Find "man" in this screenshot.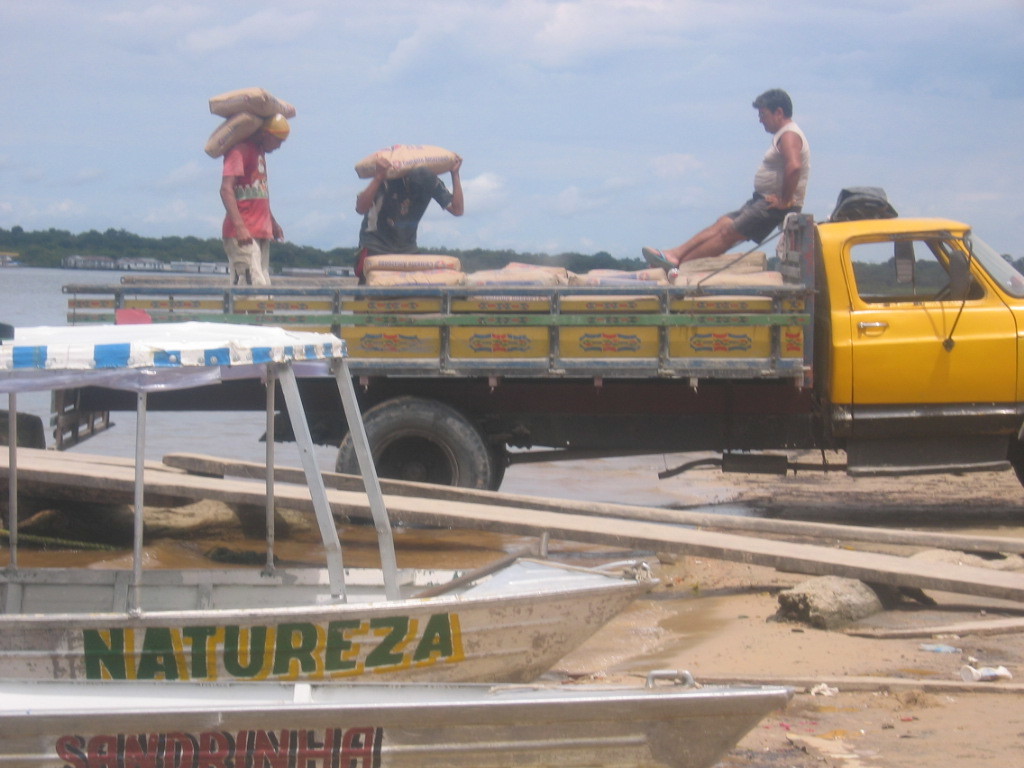
The bounding box for "man" is [712,85,837,269].
